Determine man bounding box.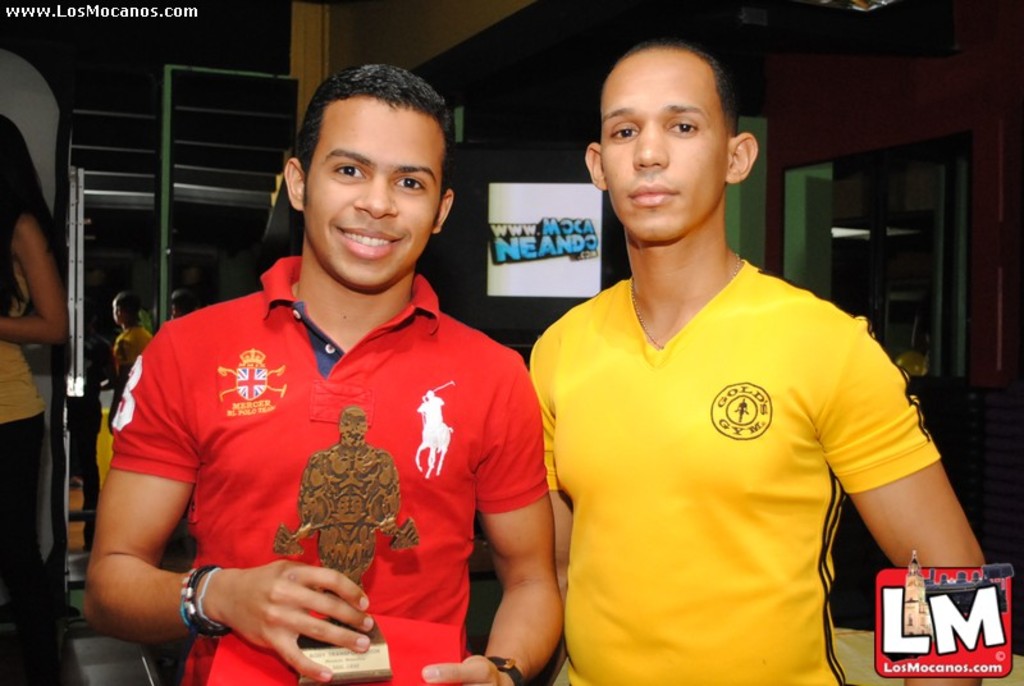
Determined: BBox(81, 64, 566, 685).
